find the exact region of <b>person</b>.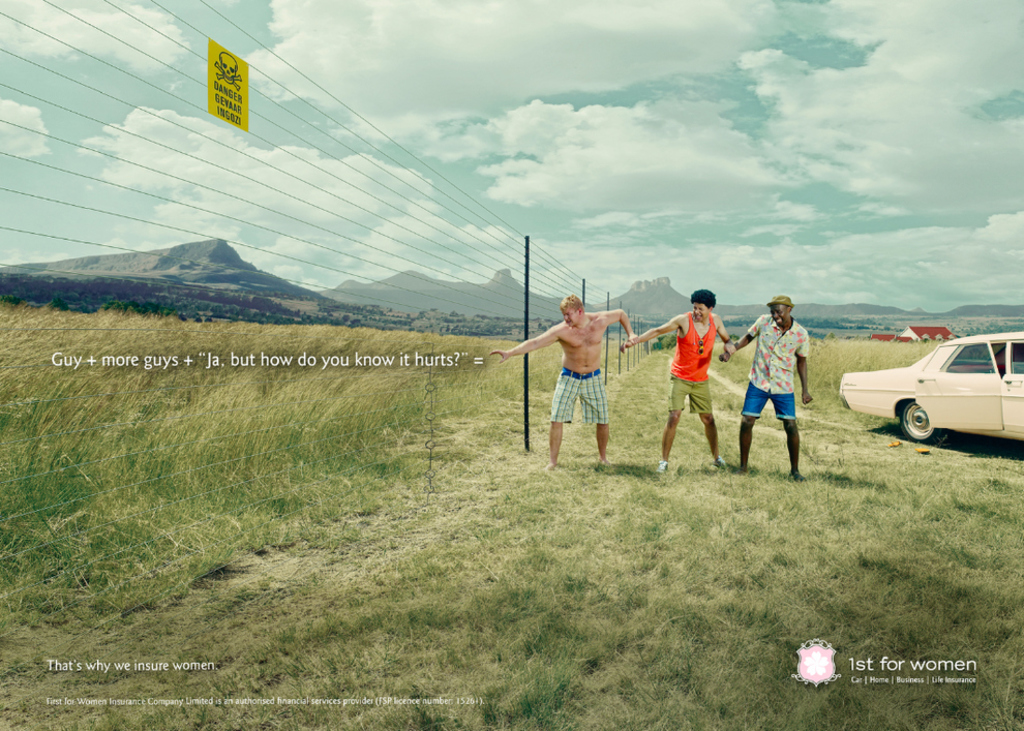
Exact region: {"left": 762, "top": 292, "right": 830, "bottom": 480}.
